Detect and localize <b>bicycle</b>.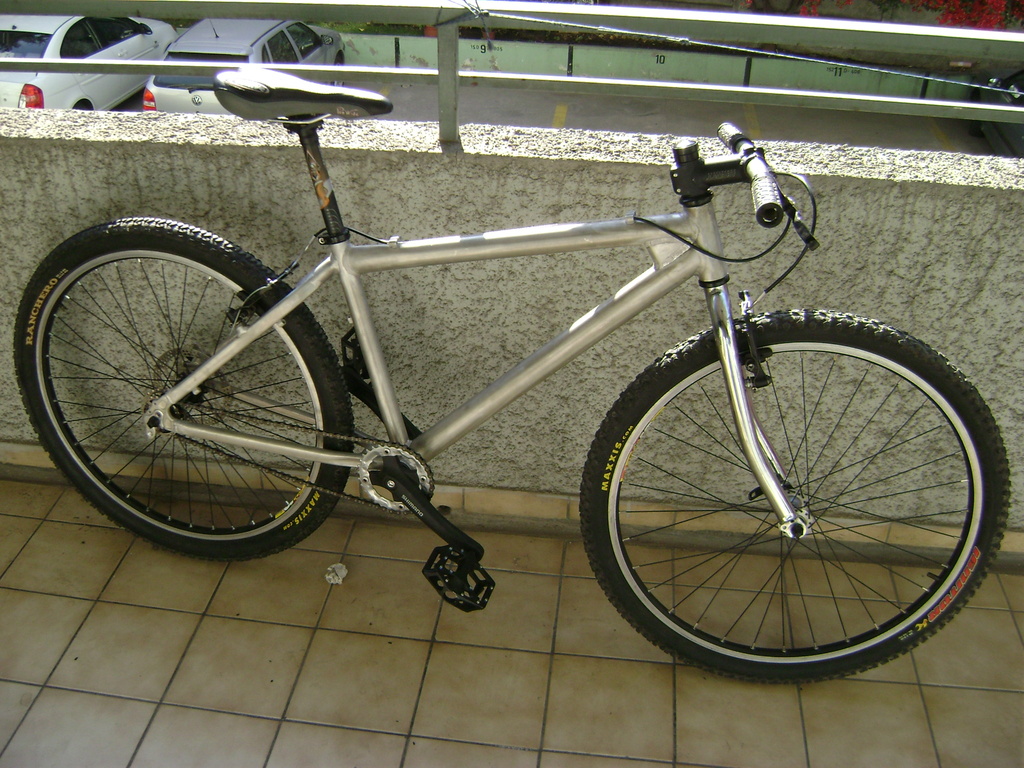
Localized at (x1=16, y1=67, x2=1013, y2=686).
